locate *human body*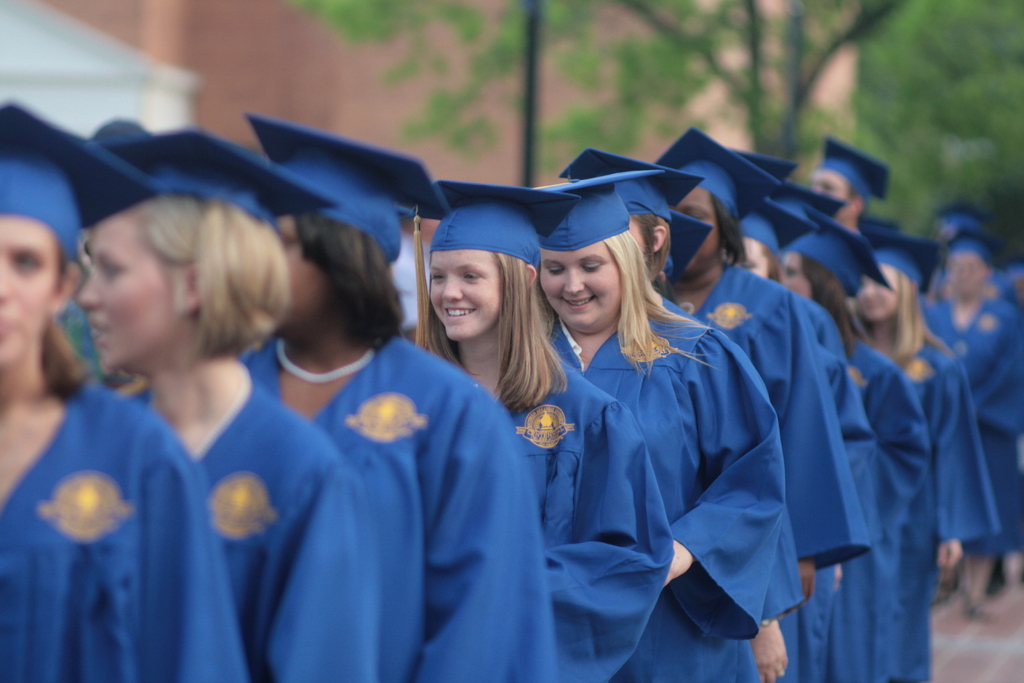
x1=123, y1=365, x2=380, y2=682
